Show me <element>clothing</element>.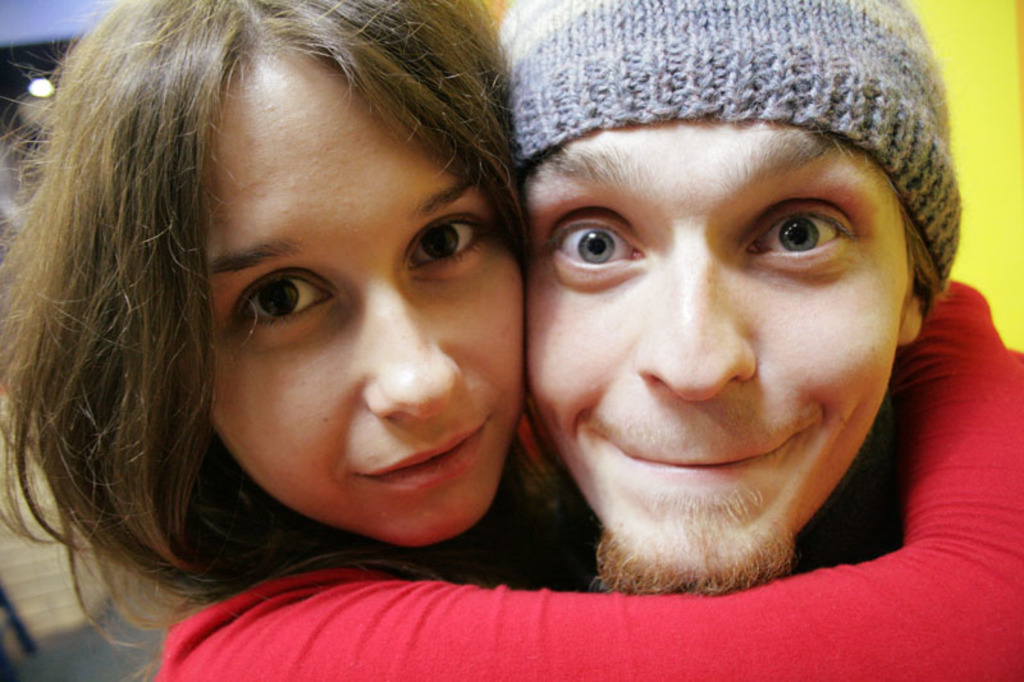
<element>clothing</element> is here: <box>154,250,1023,681</box>.
